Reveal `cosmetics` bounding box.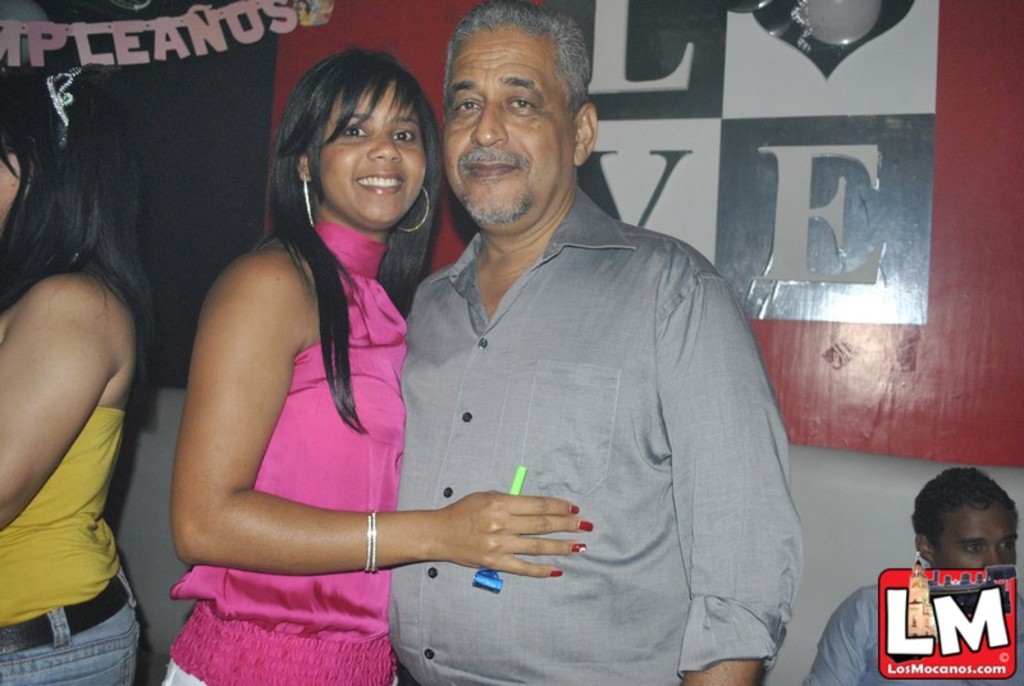
Revealed: region(576, 518, 594, 531).
